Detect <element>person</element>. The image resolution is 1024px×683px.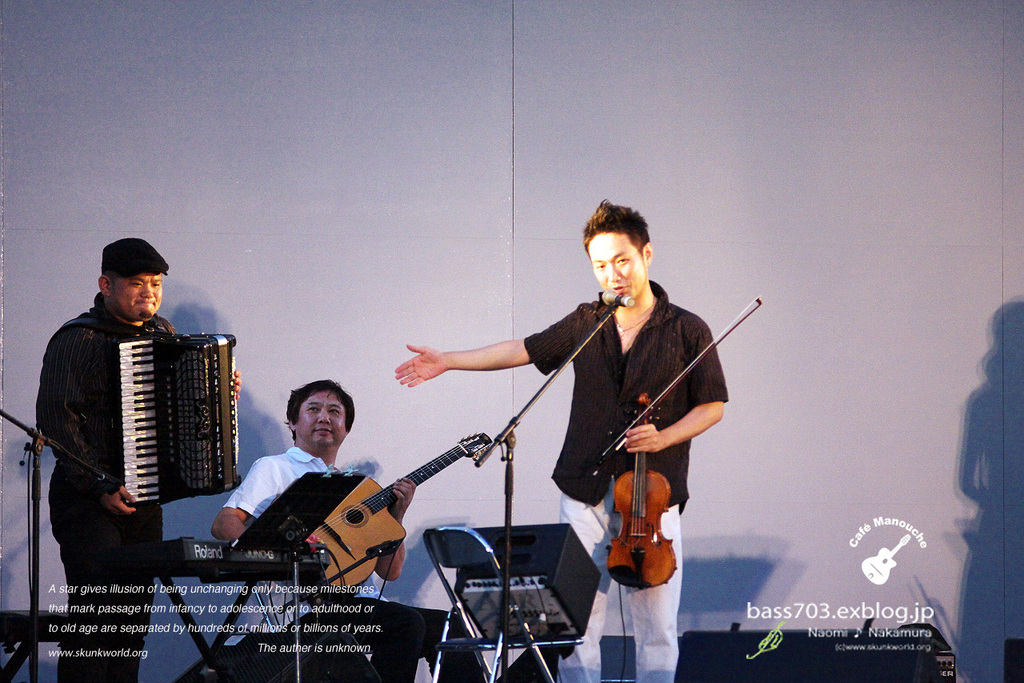
[x1=211, y1=378, x2=418, y2=634].
